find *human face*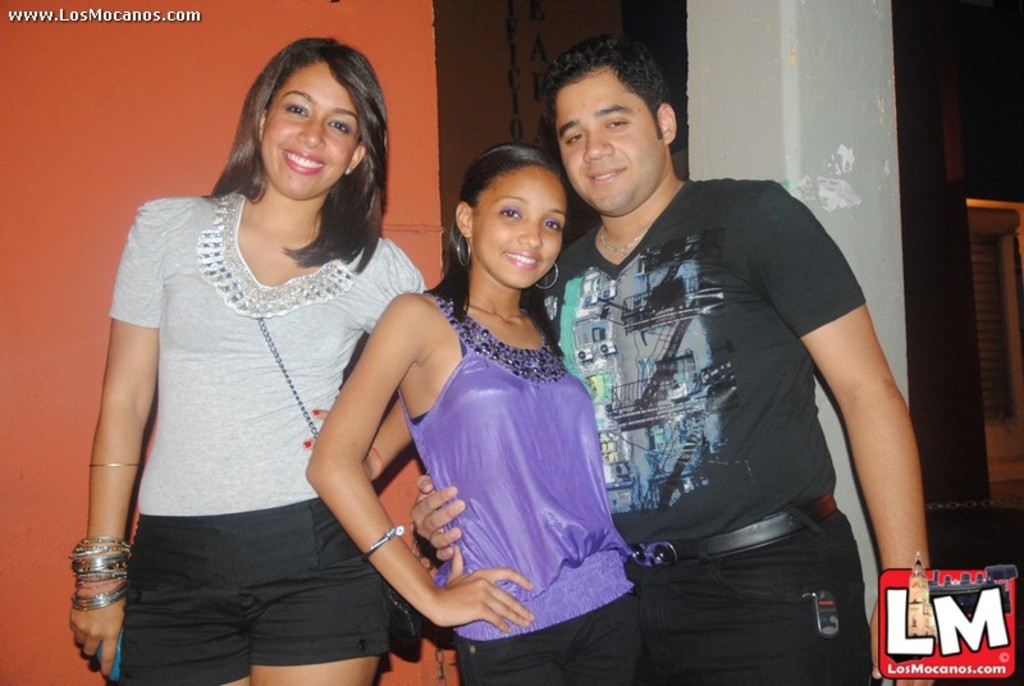
260/63/358/200
